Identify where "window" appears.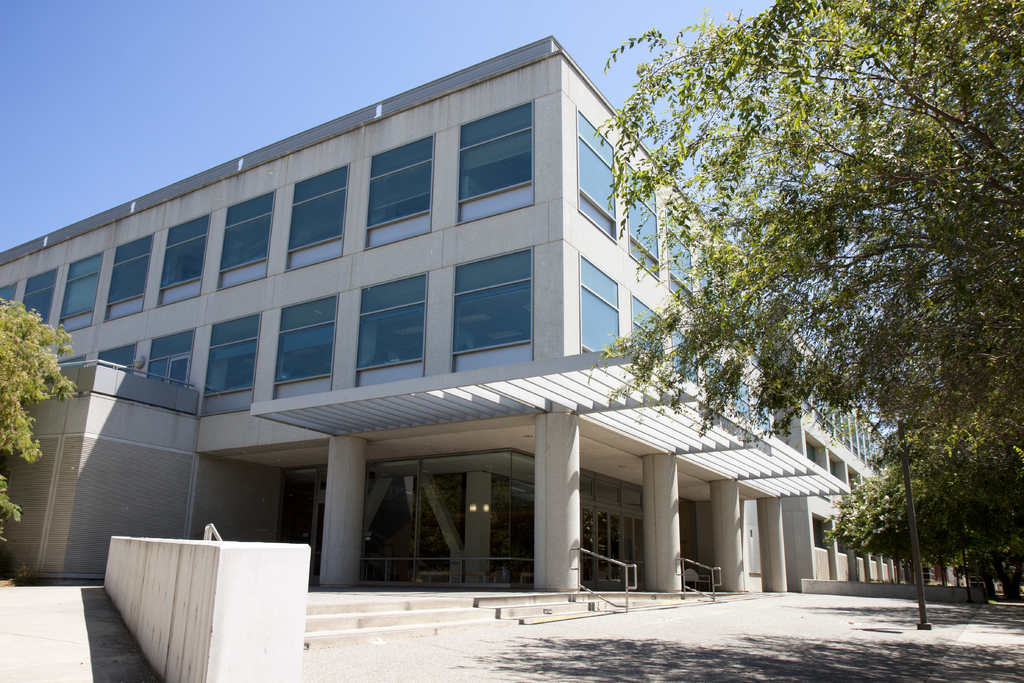
Appears at 58,256,100,334.
